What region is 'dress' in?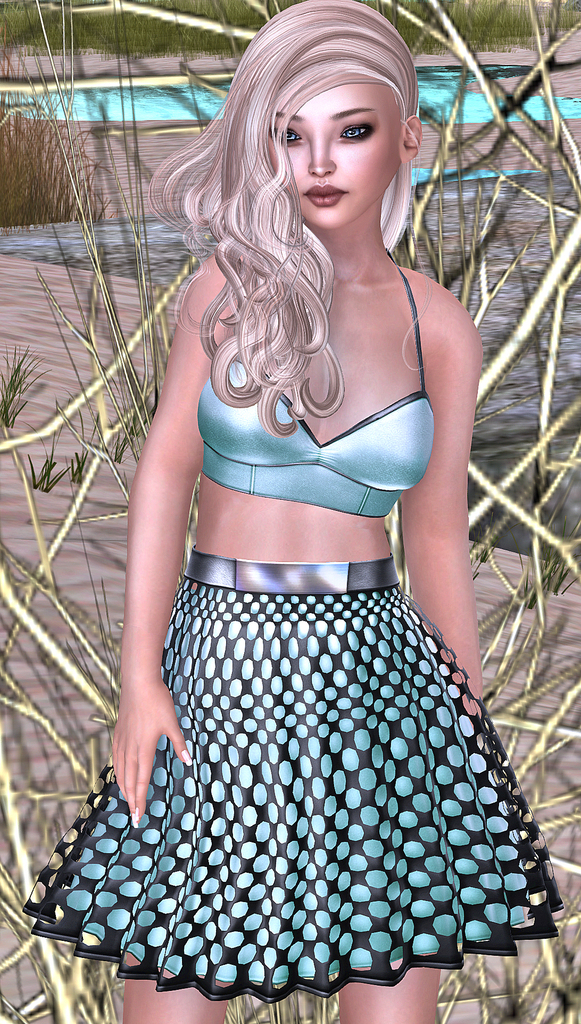
detection(20, 247, 569, 1000).
